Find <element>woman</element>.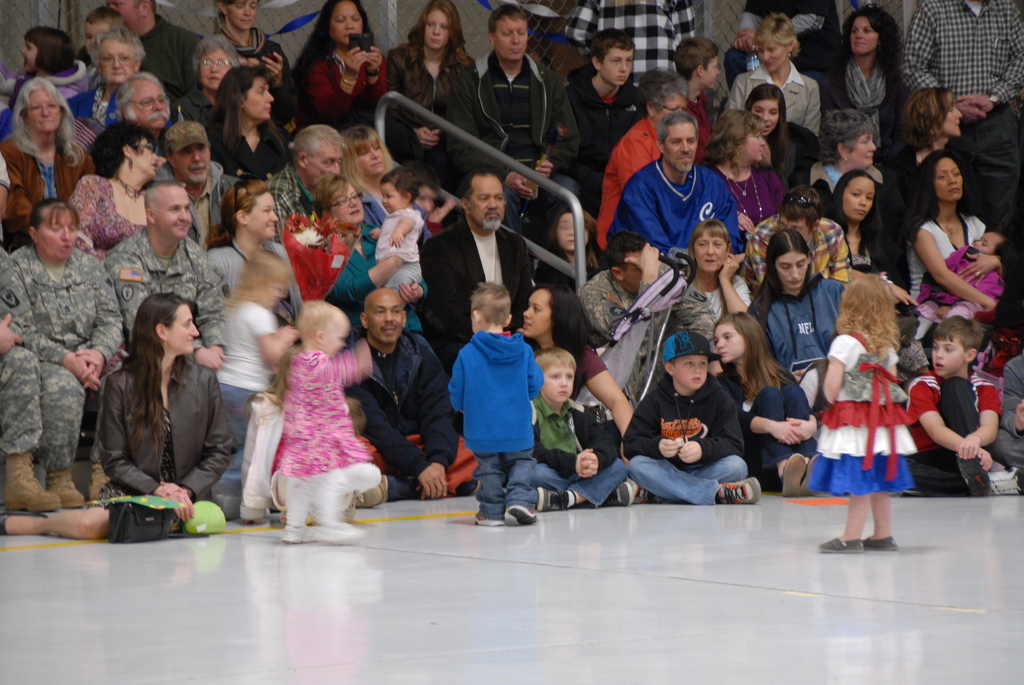
bbox(214, 0, 287, 101).
